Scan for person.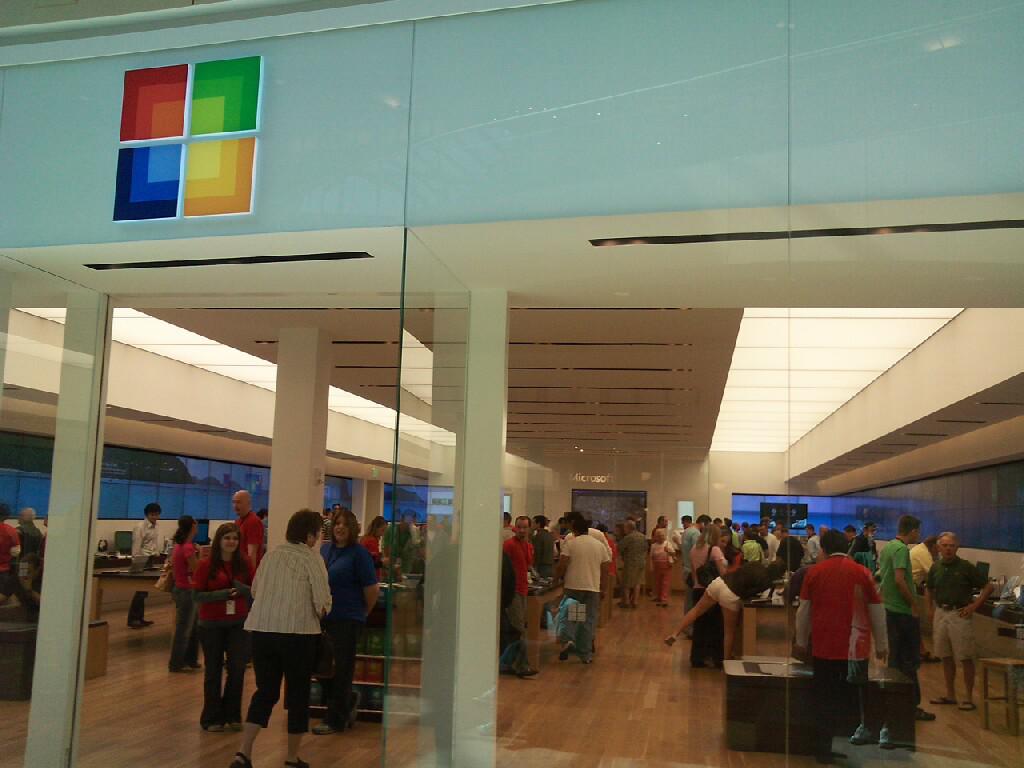
Scan result: l=130, t=498, r=162, b=631.
